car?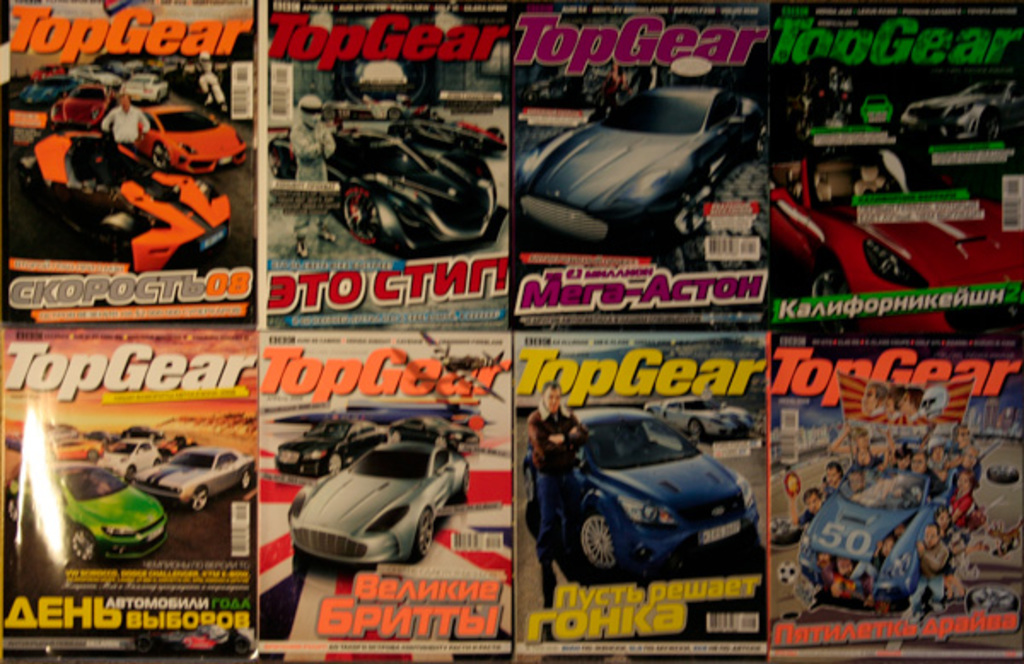
locate(276, 405, 401, 476)
